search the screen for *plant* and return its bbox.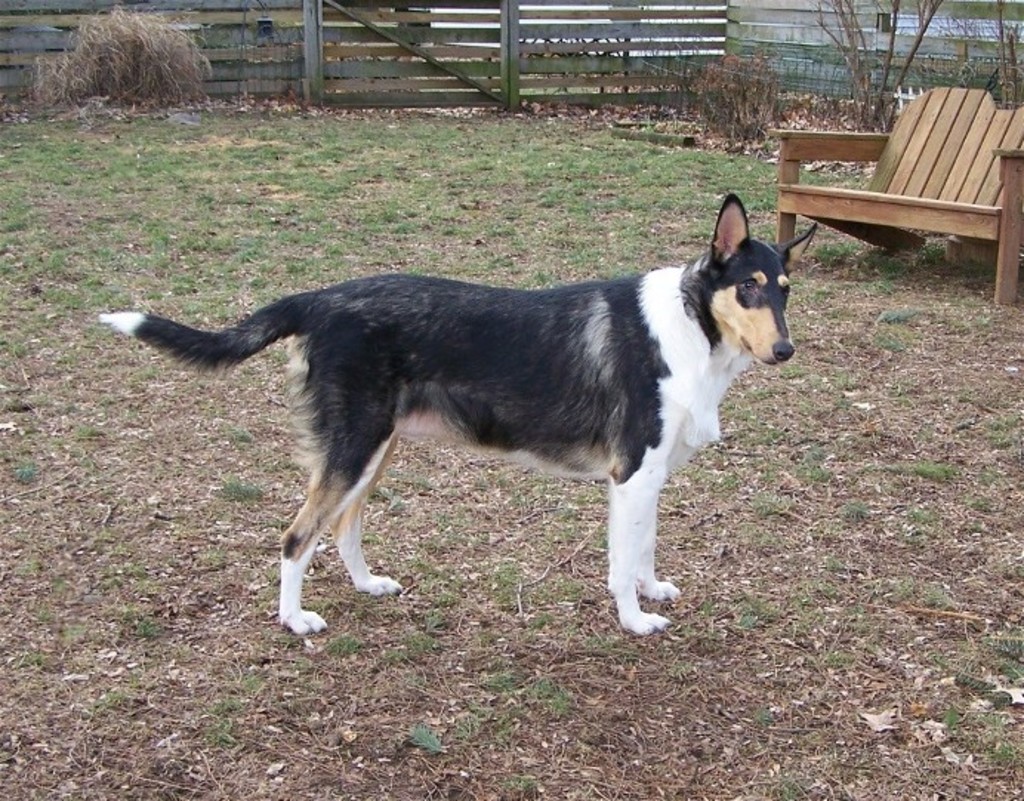
Found: rect(413, 721, 444, 751).
